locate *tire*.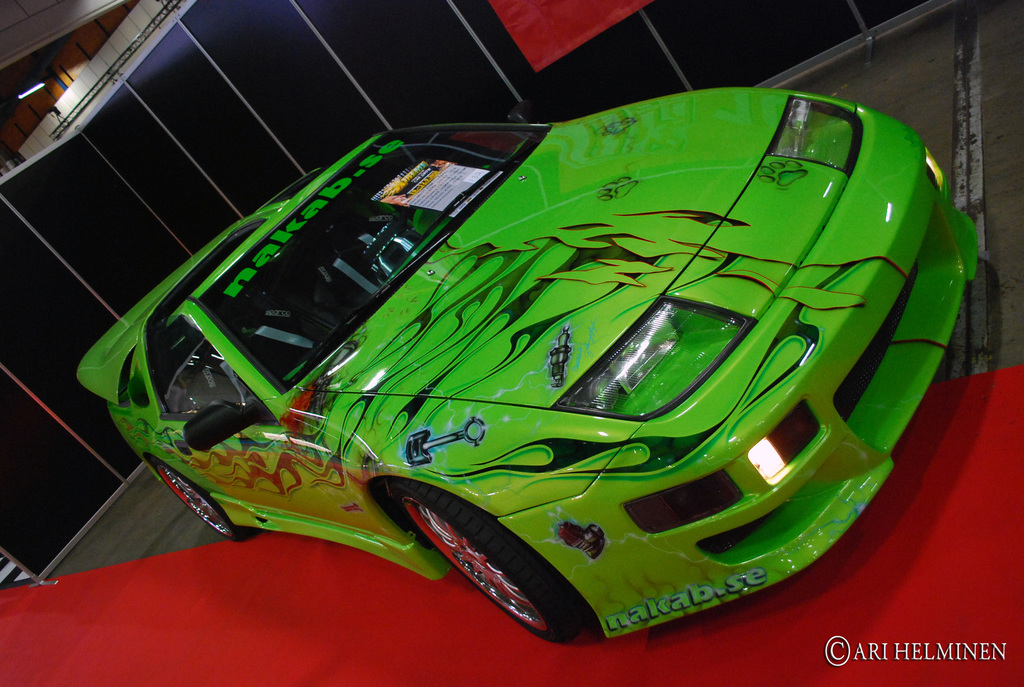
Bounding box: {"left": 155, "top": 458, "right": 250, "bottom": 542}.
